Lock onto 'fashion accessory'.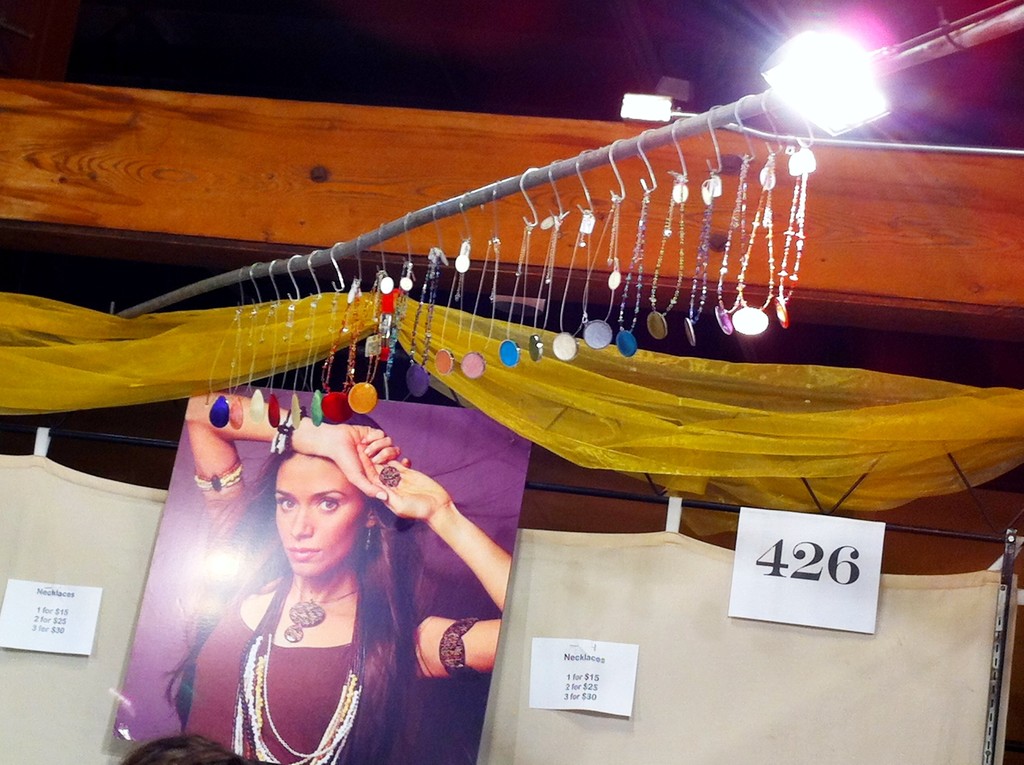
Locked: <region>290, 583, 356, 643</region>.
